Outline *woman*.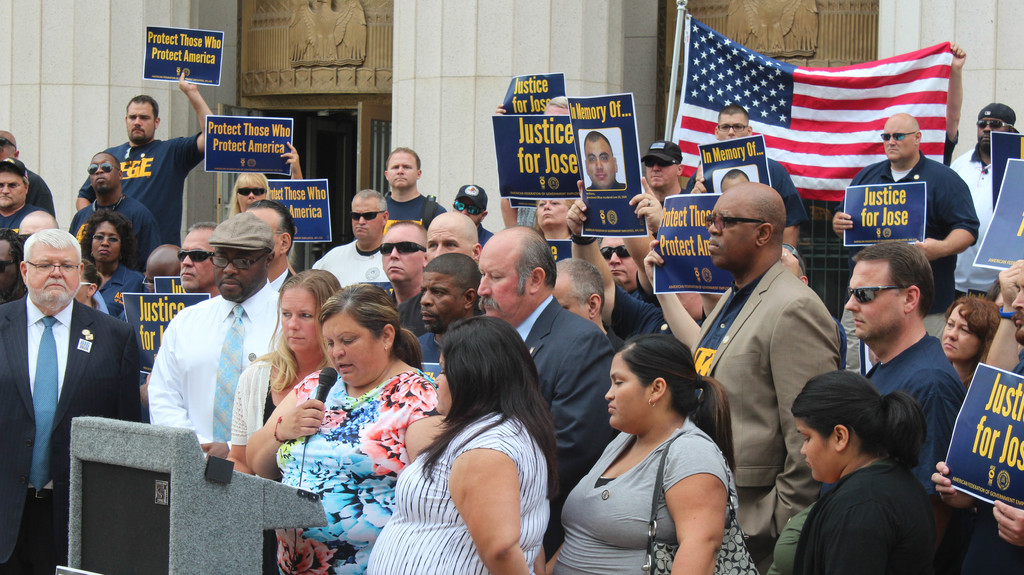
Outline: 77, 257, 103, 311.
